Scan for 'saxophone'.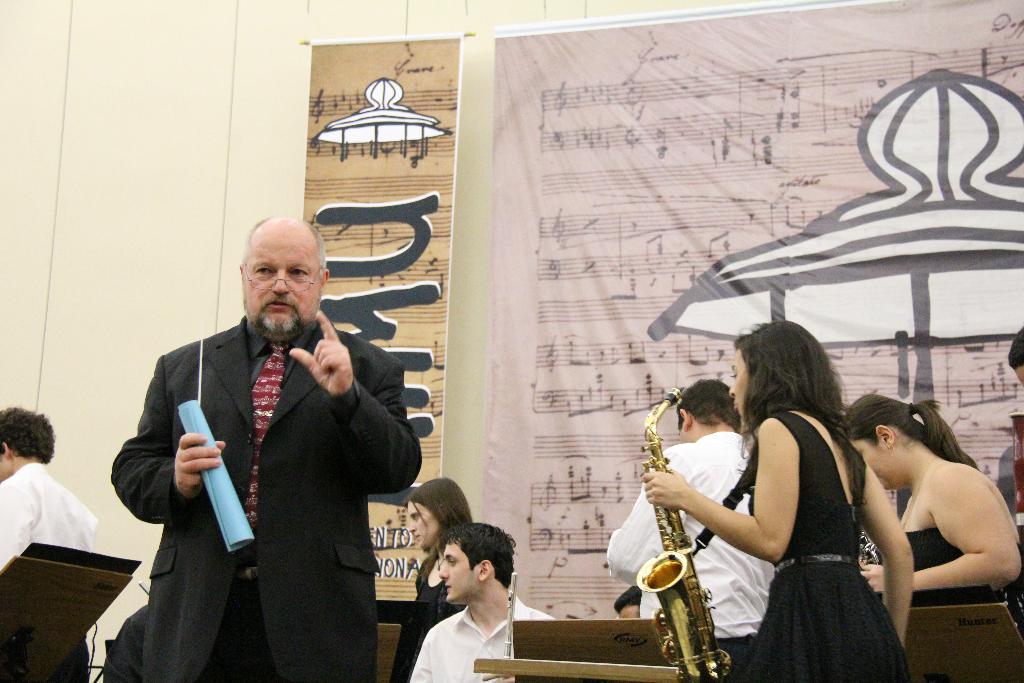
Scan result: 632/388/734/682.
